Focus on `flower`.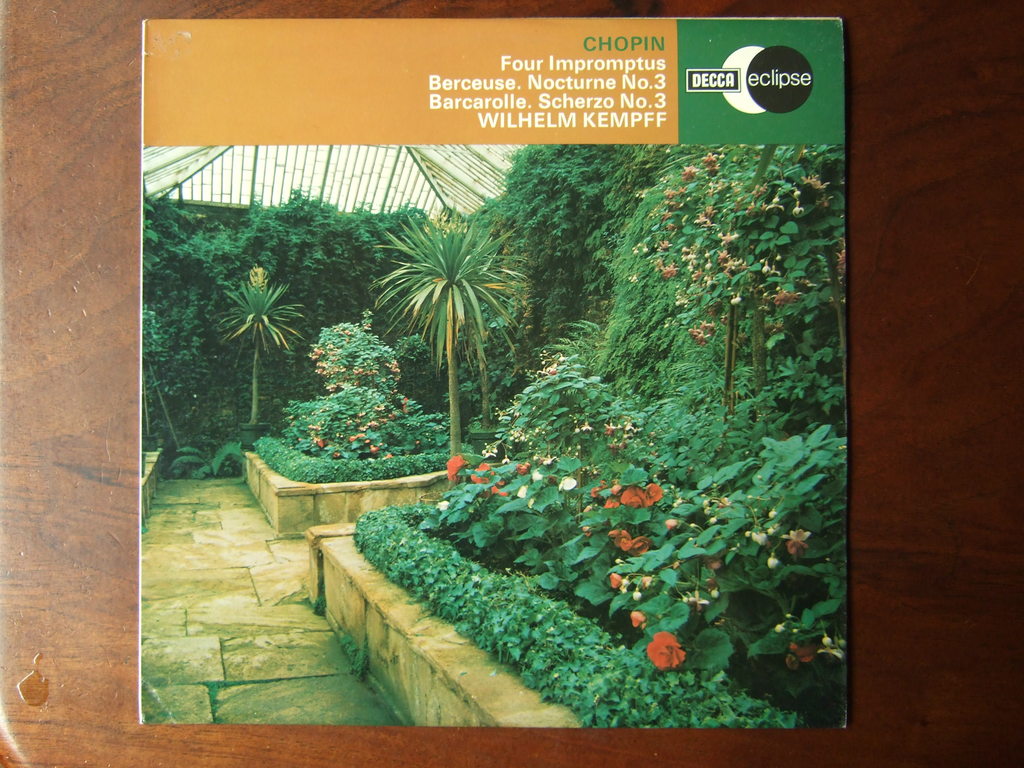
Focused at (708, 557, 722, 570).
